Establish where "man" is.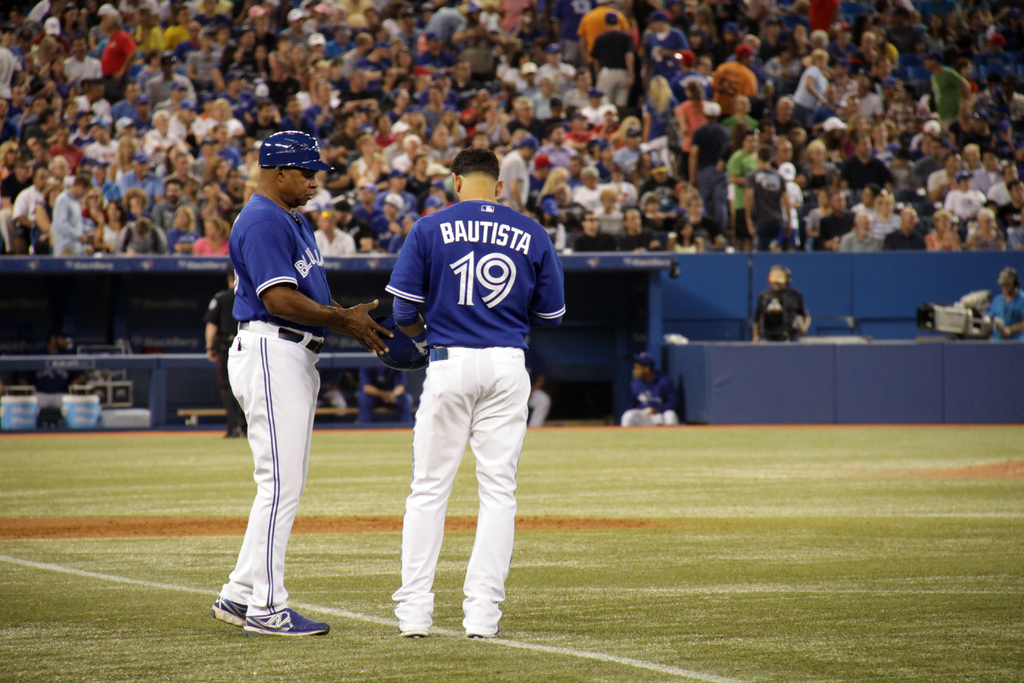
Established at [741, 145, 792, 251].
